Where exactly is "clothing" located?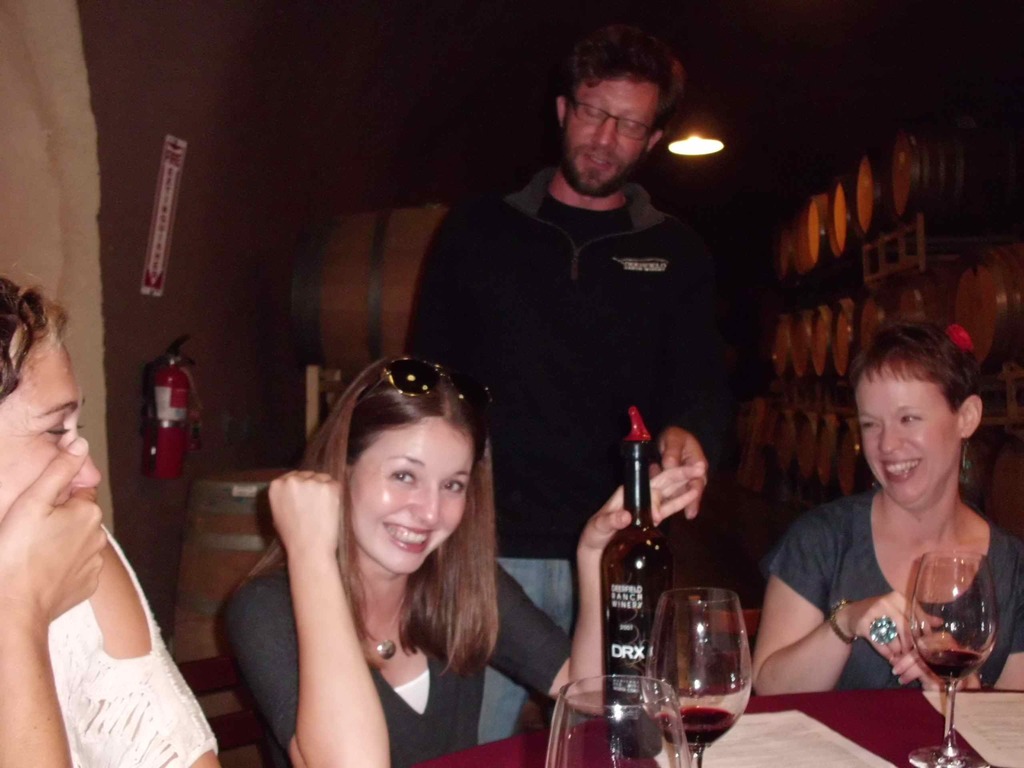
Its bounding box is 212, 554, 579, 767.
